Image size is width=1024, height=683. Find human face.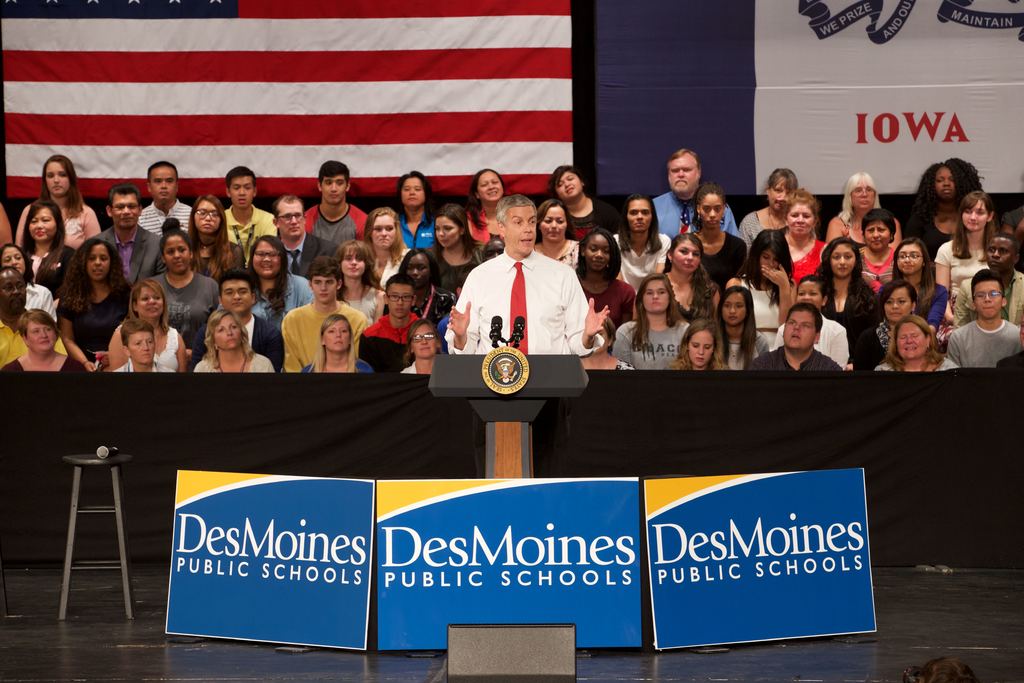
{"x1": 643, "y1": 277, "x2": 674, "y2": 317}.
